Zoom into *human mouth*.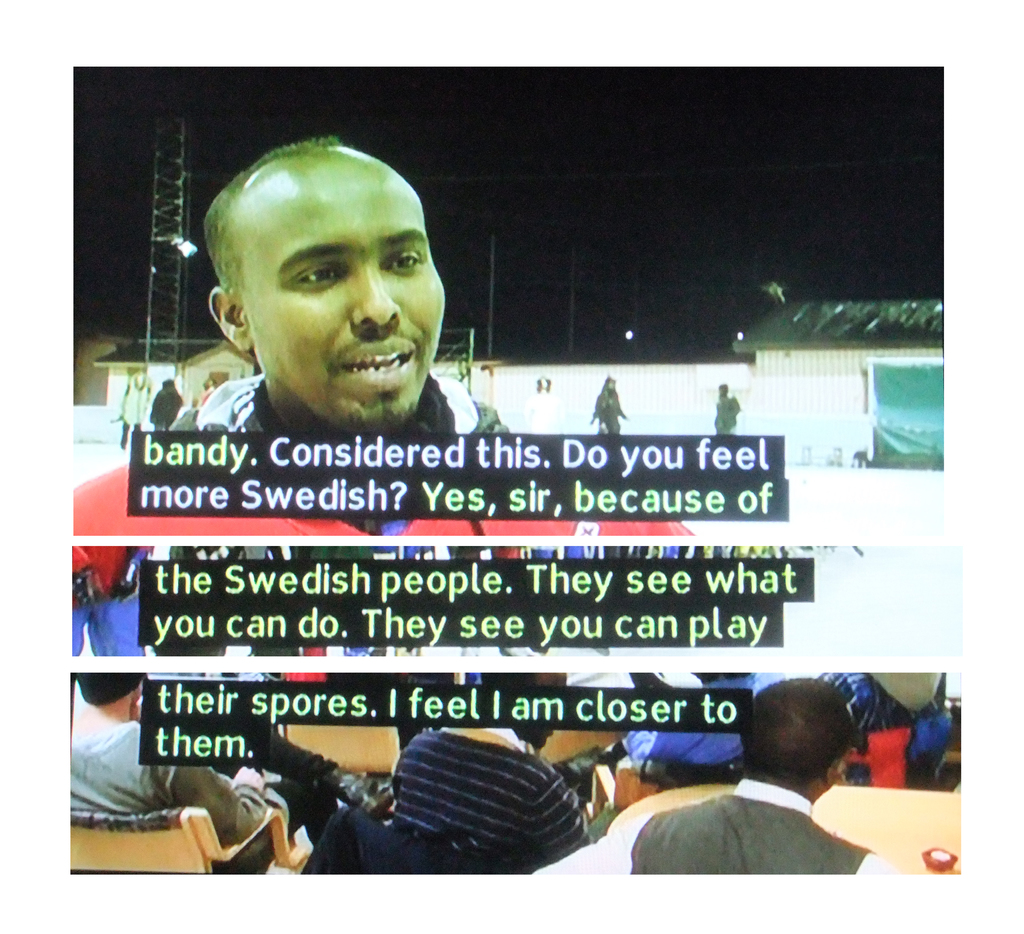
Zoom target: bbox(342, 336, 416, 388).
